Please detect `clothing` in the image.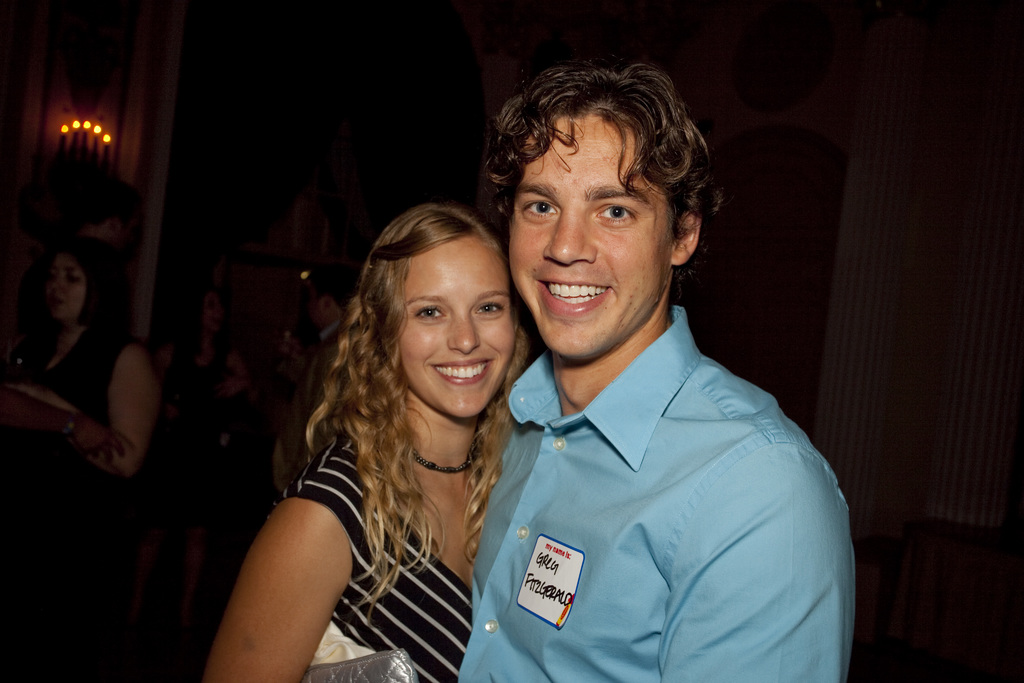
x1=17 y1=330 x2=172 y2=514.
